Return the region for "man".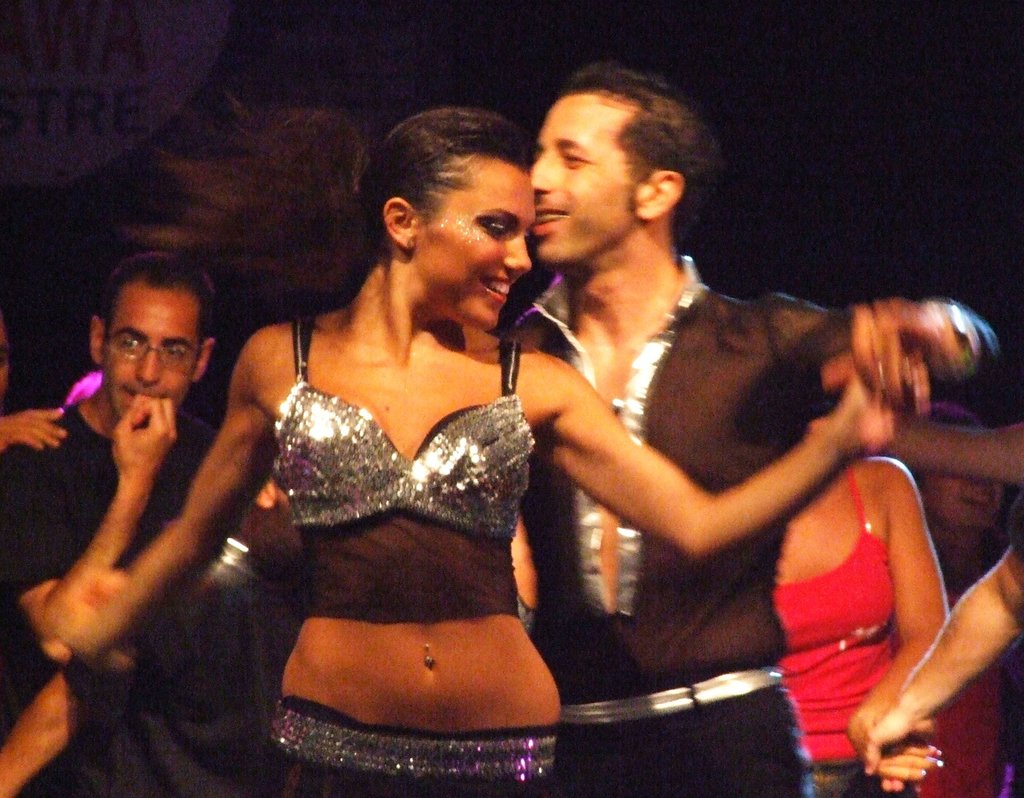
rect(11, 228, 296, 778).
